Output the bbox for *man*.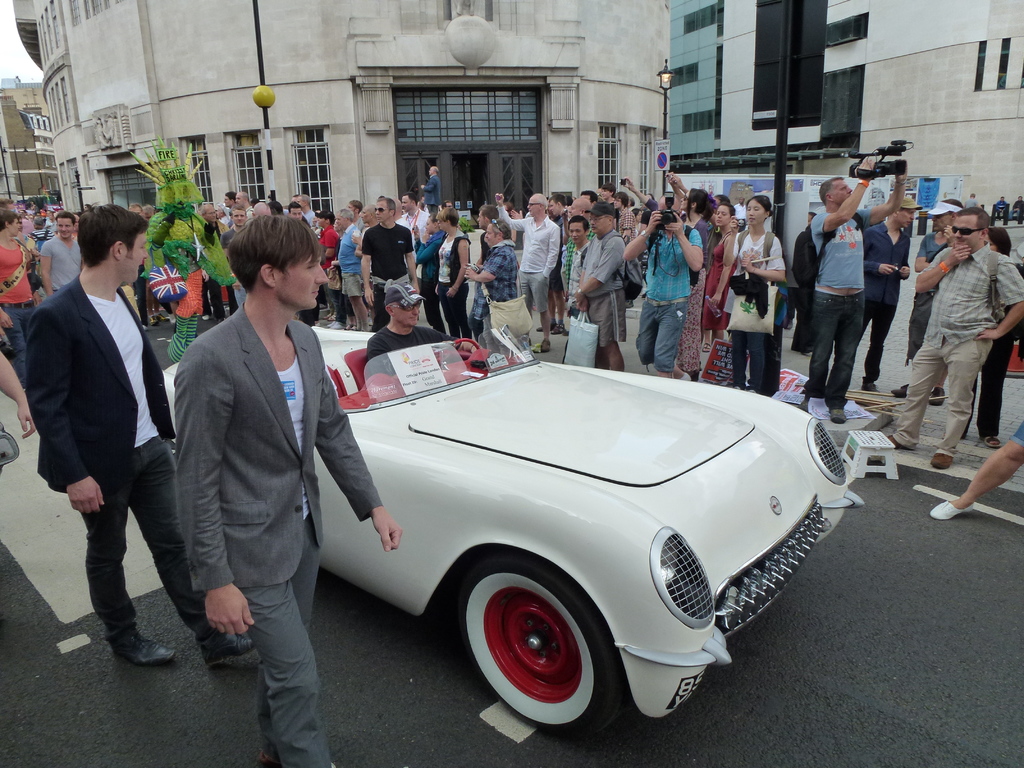
l=419, t=166, r=446, b=212.
